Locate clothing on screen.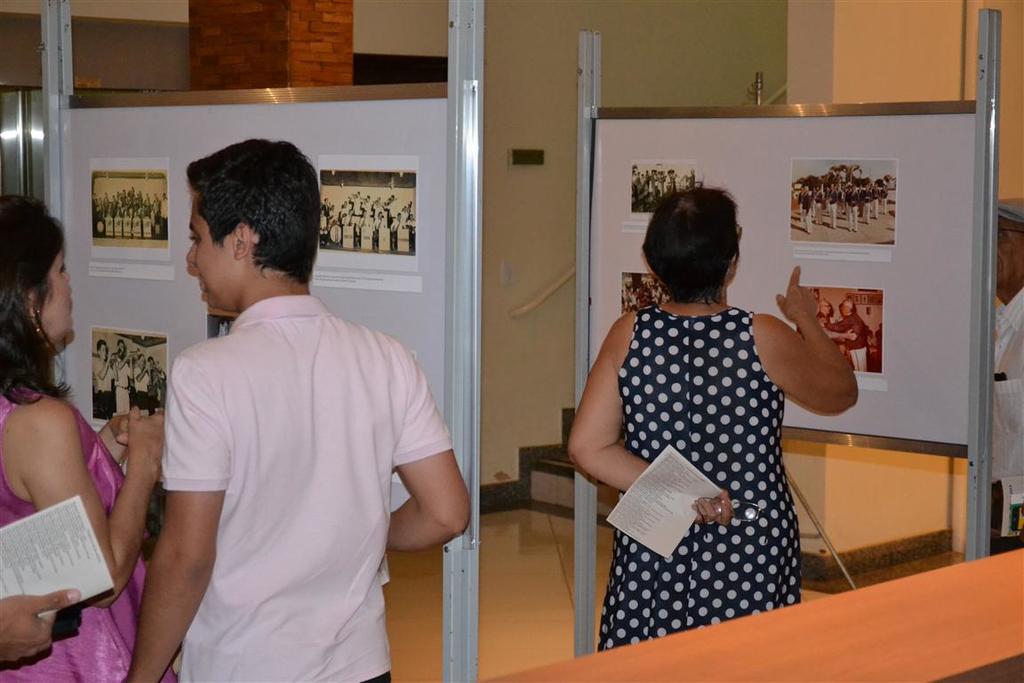
On screen at 867:333:871:356.
